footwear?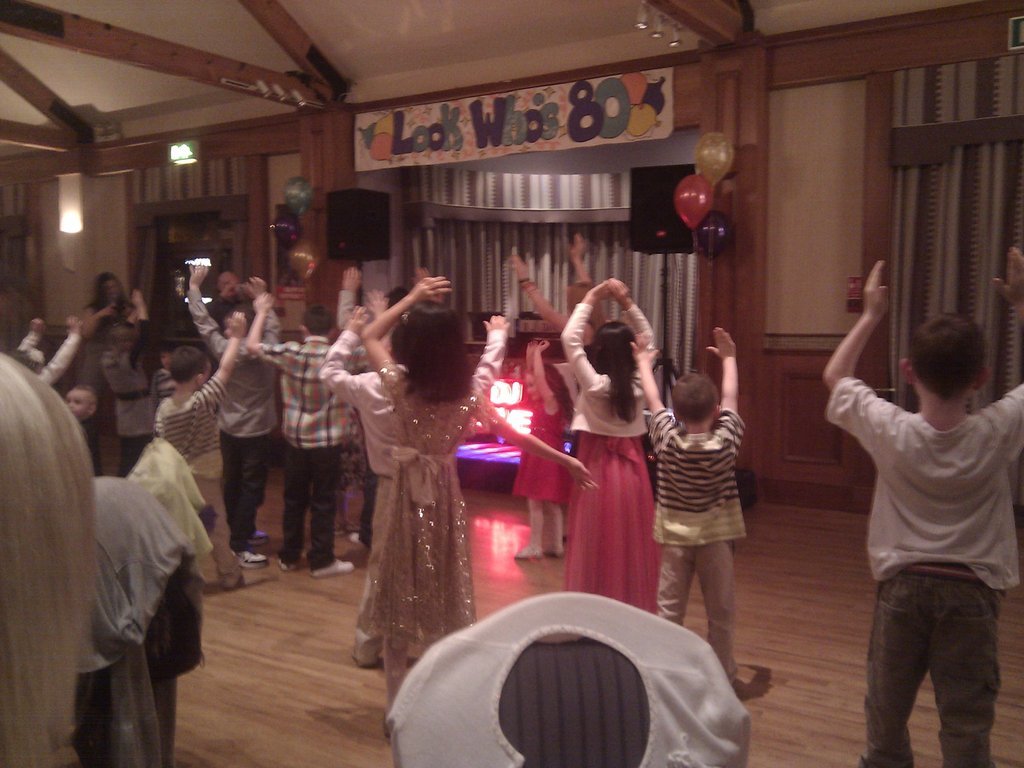
select_region(235, 551, 268, 567)
